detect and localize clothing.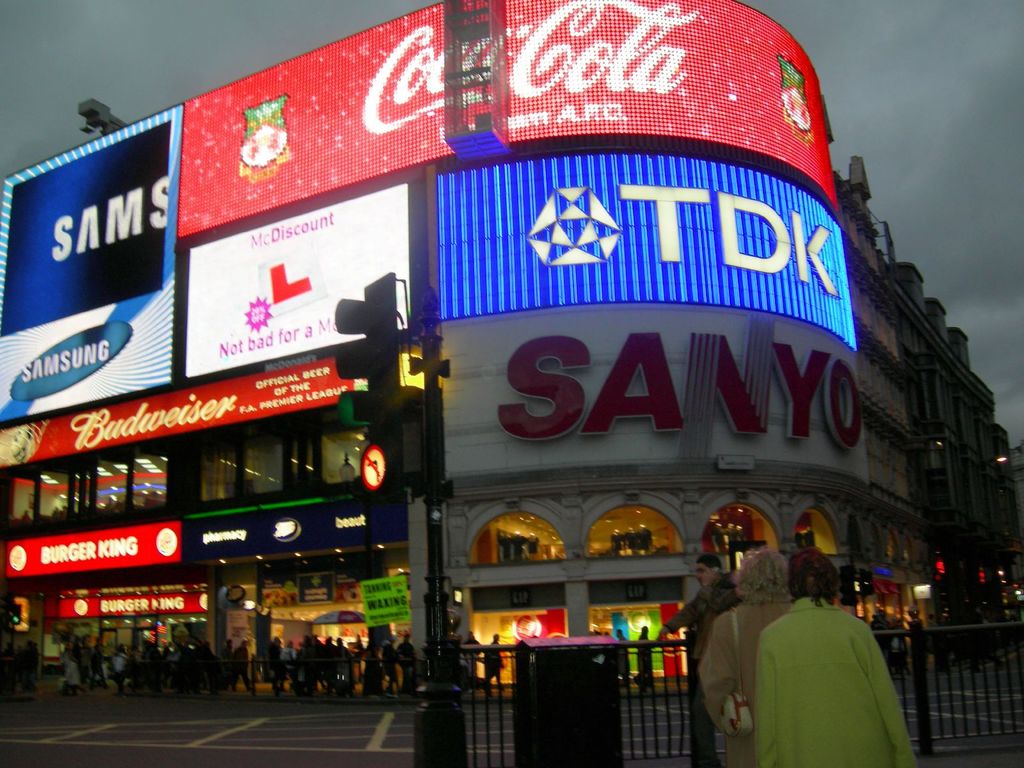
Localized at locate(362, 641, 383, 698).
